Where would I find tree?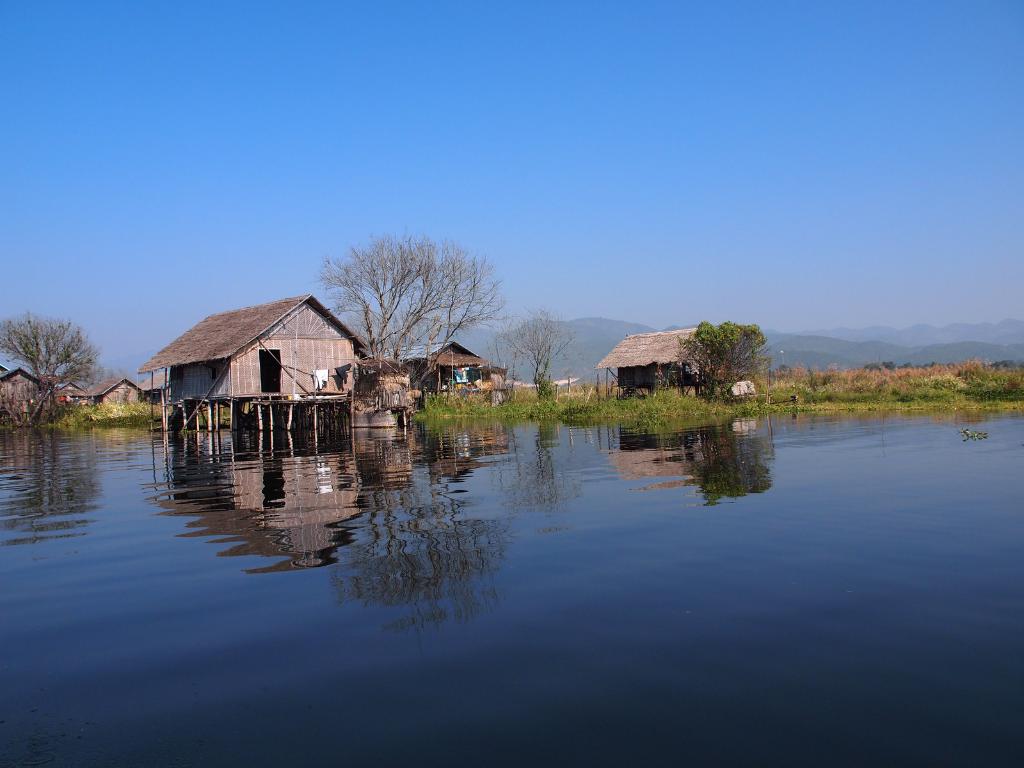
At l=671, t=319, r=793, b=410.
